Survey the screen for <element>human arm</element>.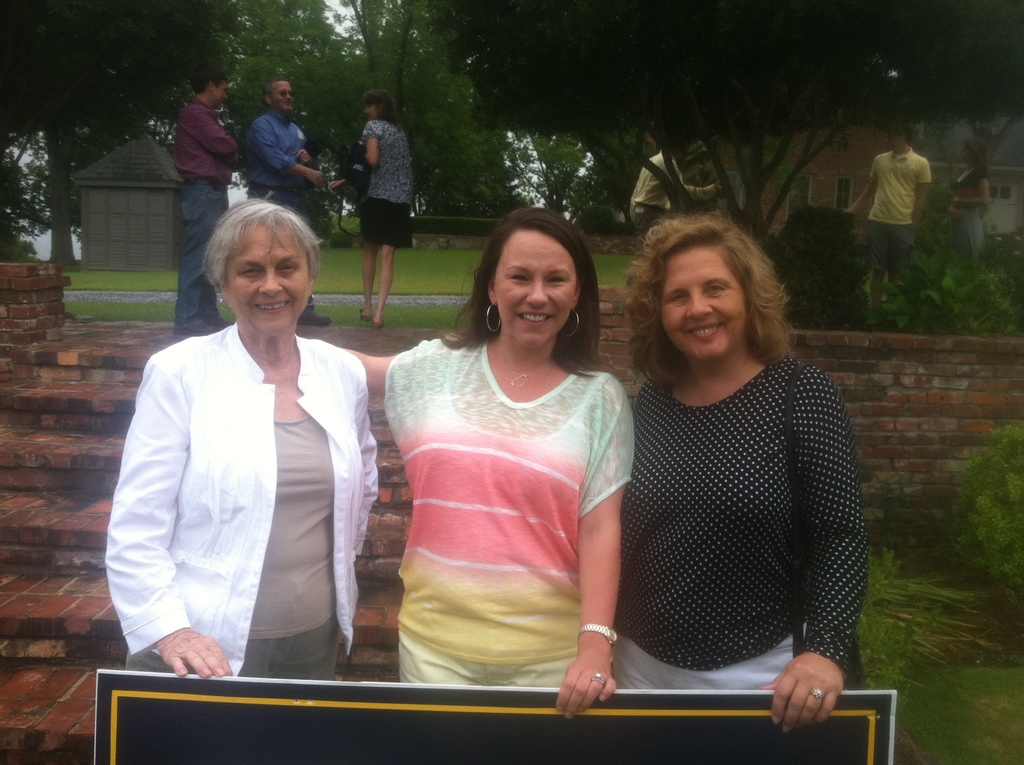
Survey found: (686,177,723,202).
